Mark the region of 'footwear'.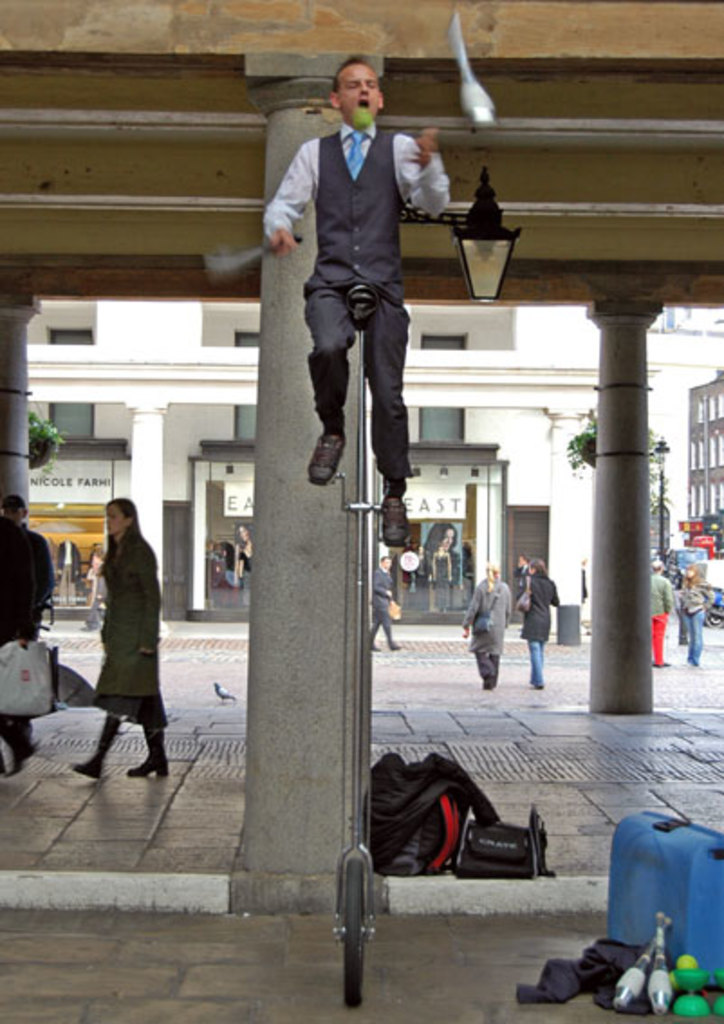
Region: [x1=309, y1=419, x2=348, y2=489].
